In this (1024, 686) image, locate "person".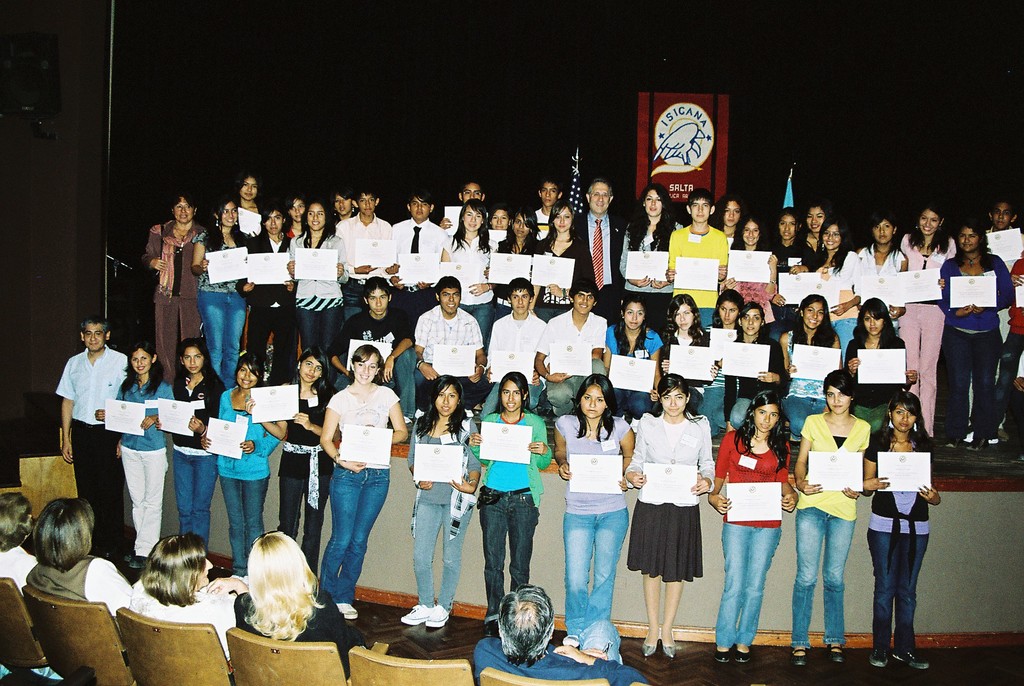
Bounding box: rect(237, 199, 300, 377).
